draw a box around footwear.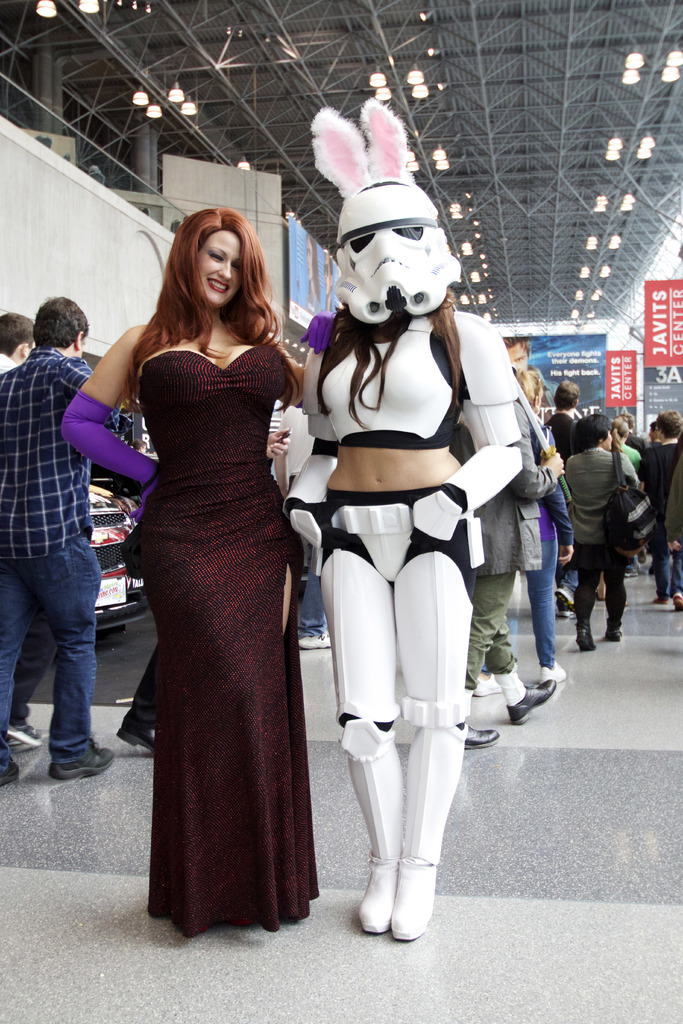
detection(364, 856, 400, 935).
